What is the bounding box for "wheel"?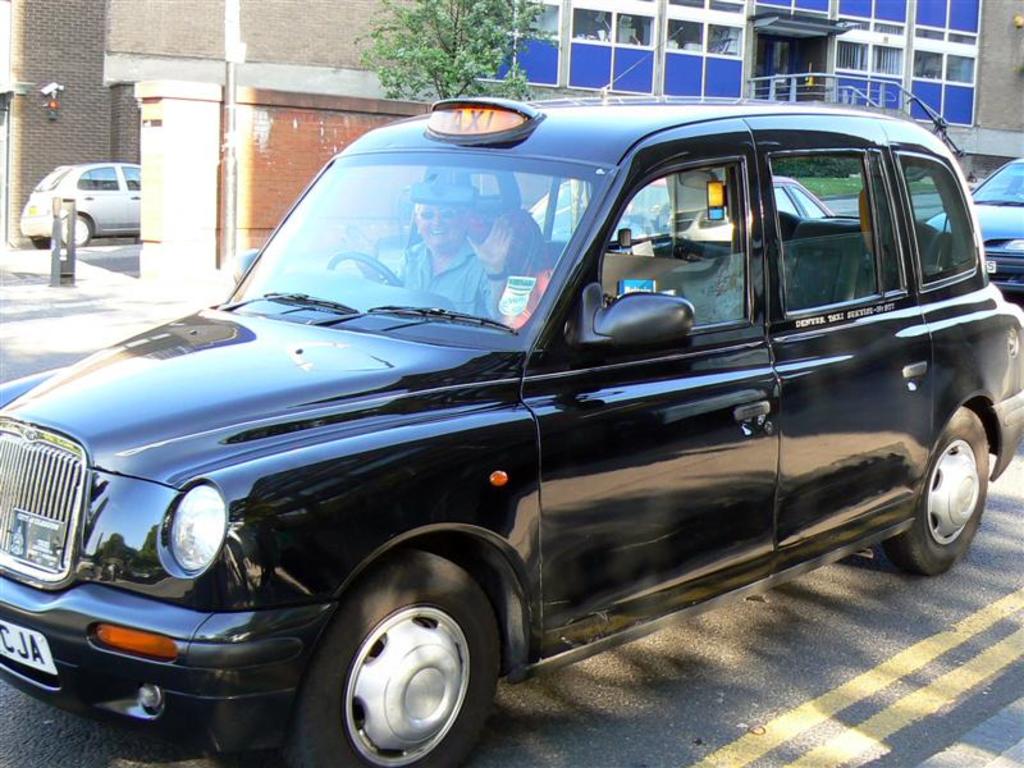
{"left": 326, "top": 250, "right": 403, "bottom": 287}.
